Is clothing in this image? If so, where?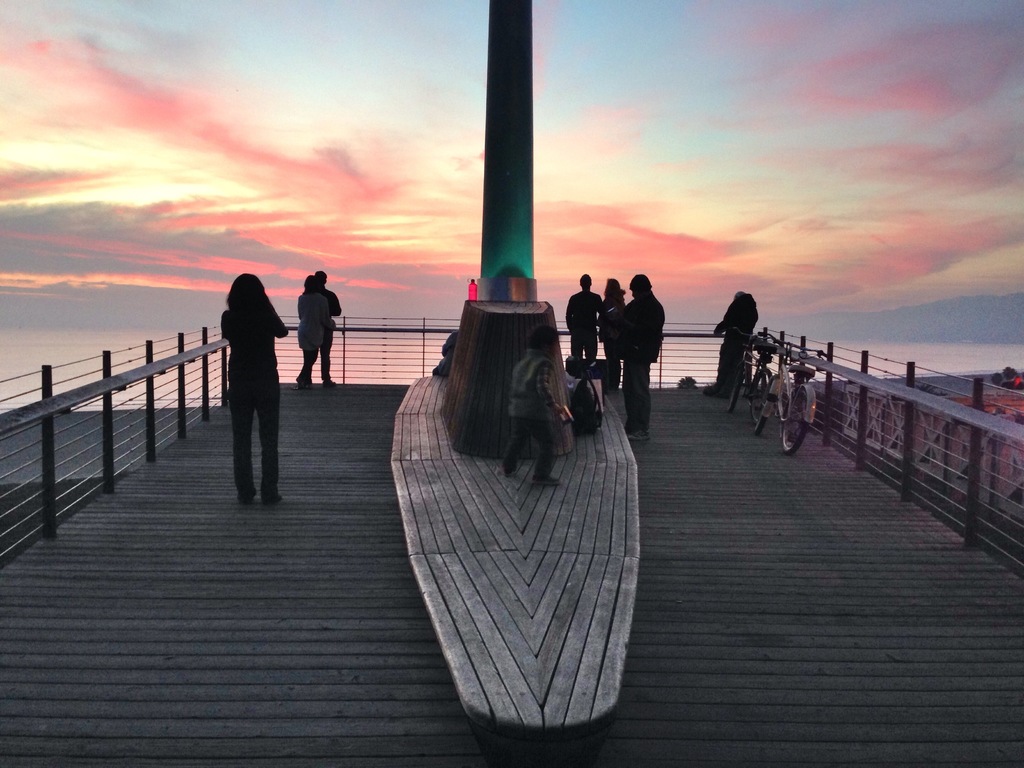
Yes, at 222,303,284,487.
